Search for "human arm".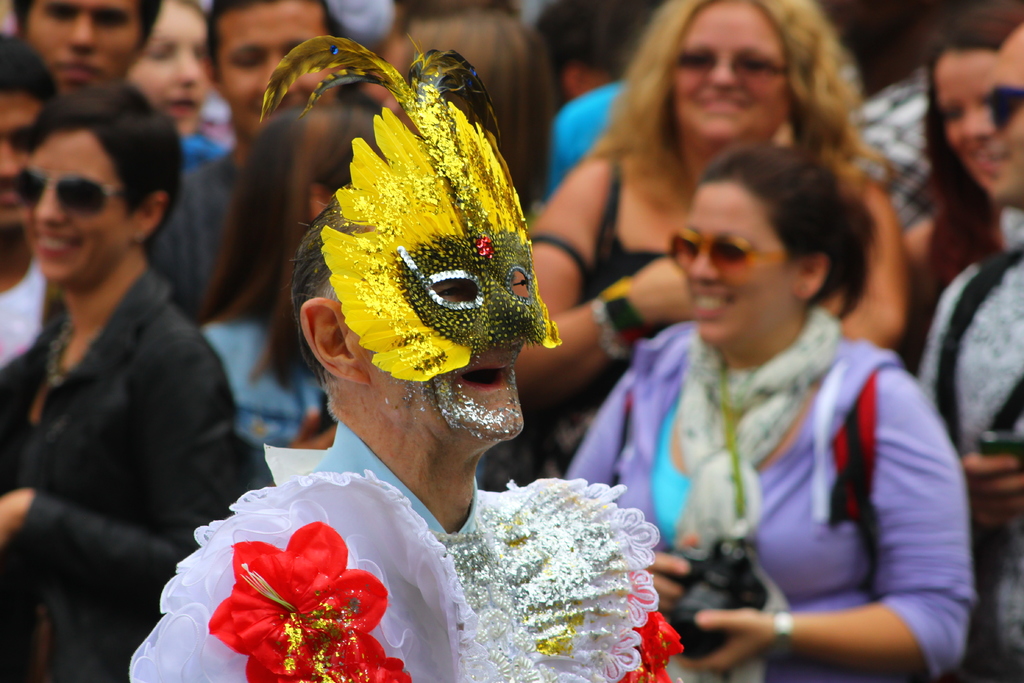
Found at bbox=(519, 158, 694, 409).
